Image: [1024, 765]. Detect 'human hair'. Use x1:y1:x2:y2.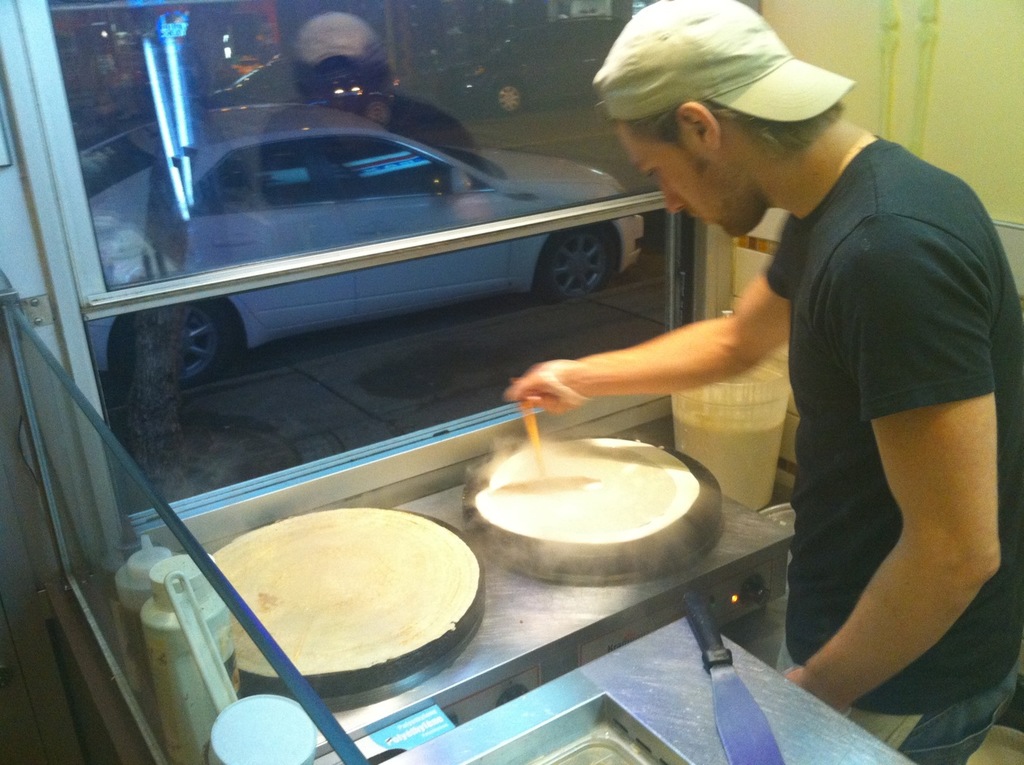
626:107:683:149.
